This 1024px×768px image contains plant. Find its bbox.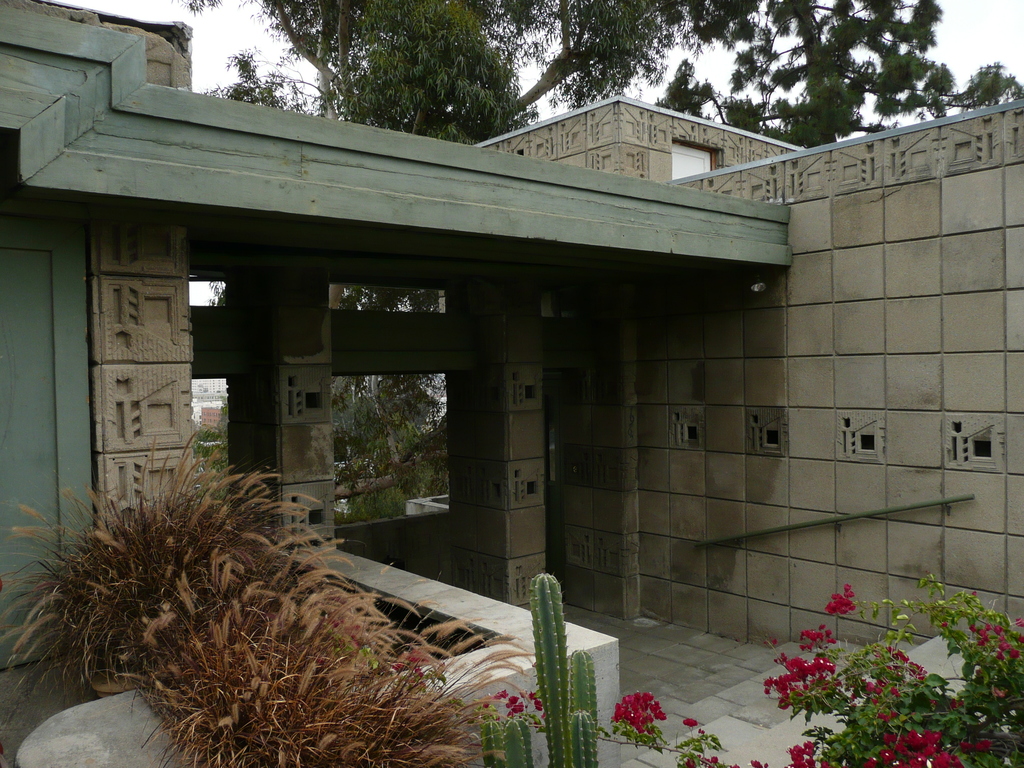
bbox=[472, 717, 508, 767].
